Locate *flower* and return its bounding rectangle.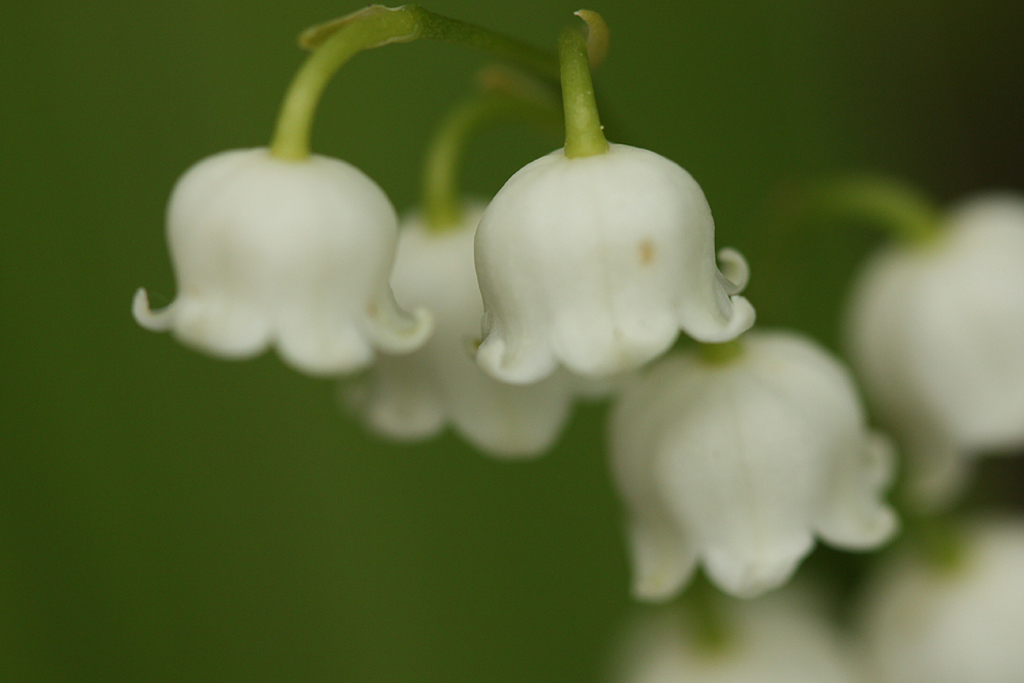
(607, 331, 899, 616).
